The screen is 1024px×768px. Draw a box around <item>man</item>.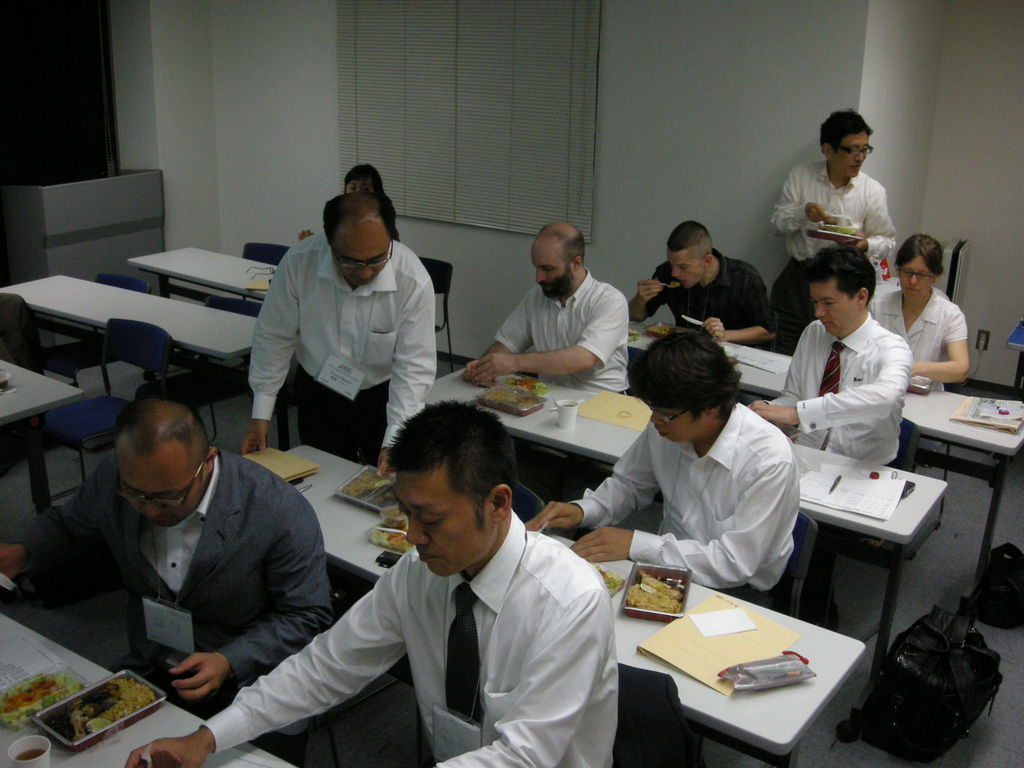
x1=518 y1=336 x2=782 y2=617.
